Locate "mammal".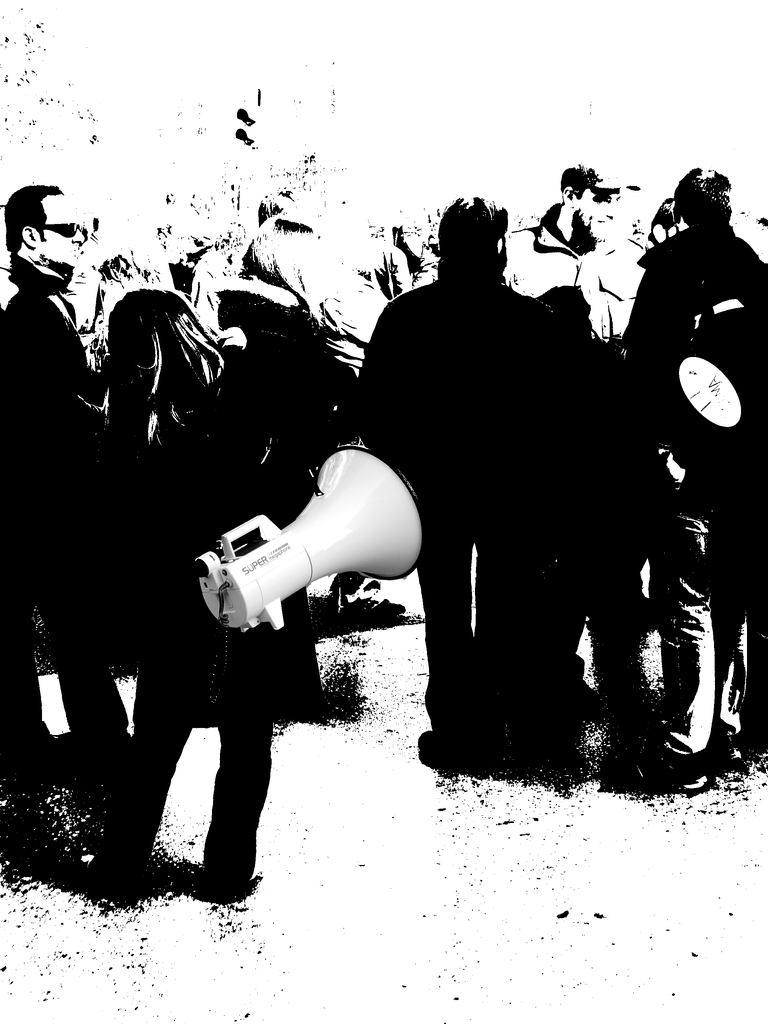
Bounding box: {"x1": 0, "y1": 190, "x2": 105, "y2": 771}.
